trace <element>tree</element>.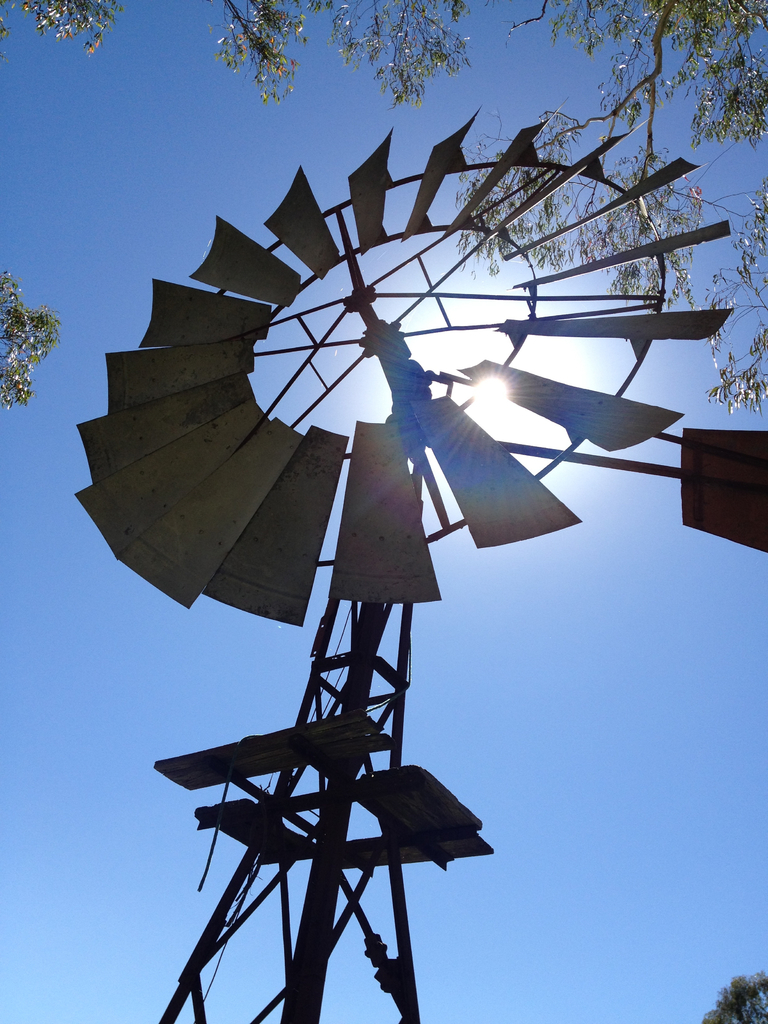
Traced to 0,269,58,412.
